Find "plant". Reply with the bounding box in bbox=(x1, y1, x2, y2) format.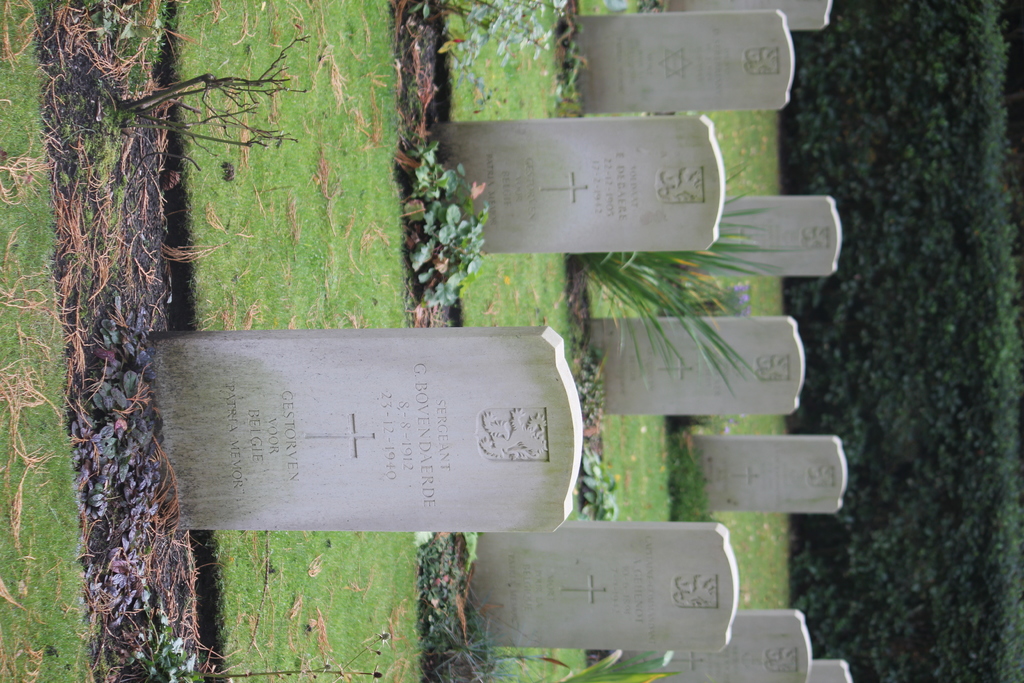
bbox=(386, 135, 502, 304).
